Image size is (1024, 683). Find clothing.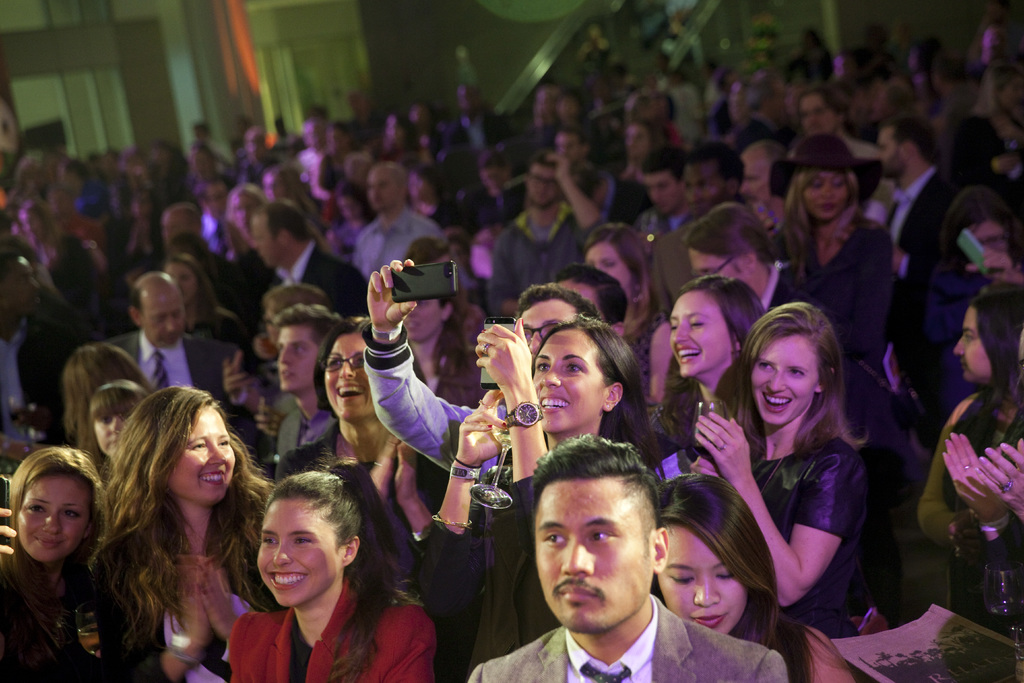
(127,491,255,682).
